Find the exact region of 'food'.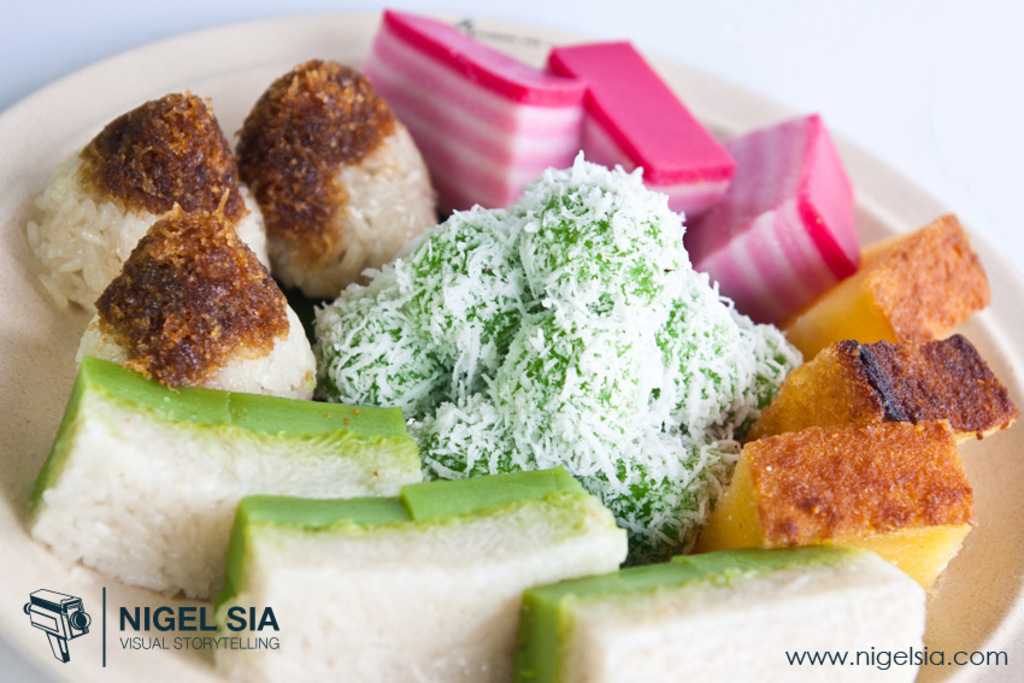
Exact region: pyautogui.locateOnScreen(684, 110, 867, 332).
